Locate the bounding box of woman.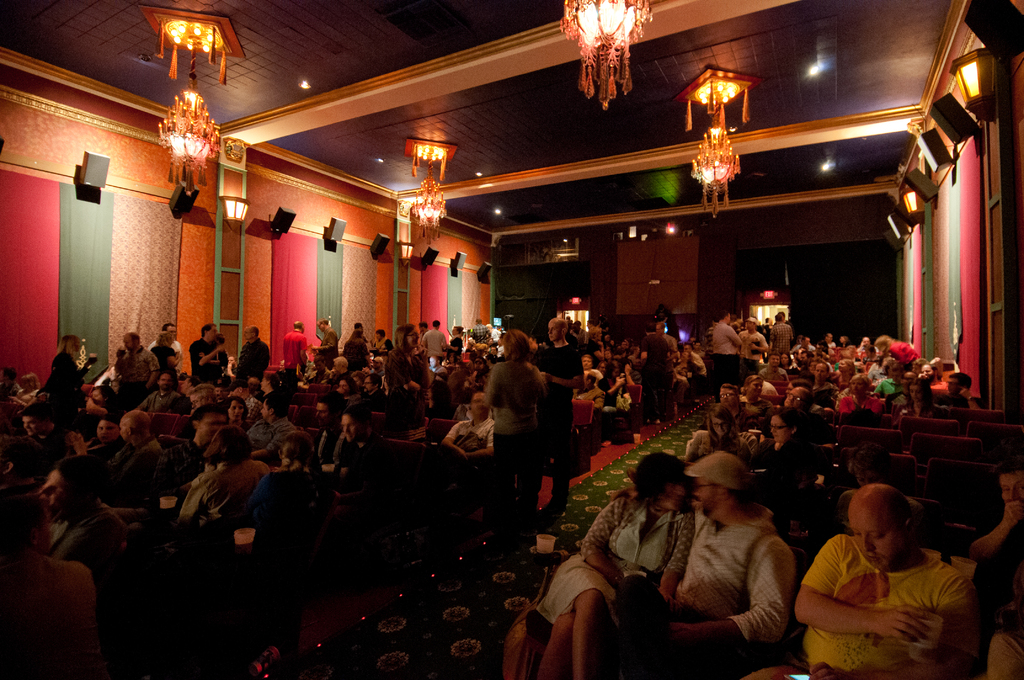
Bounding box: <bbox>684, 401, 755, 463</bbox>.
